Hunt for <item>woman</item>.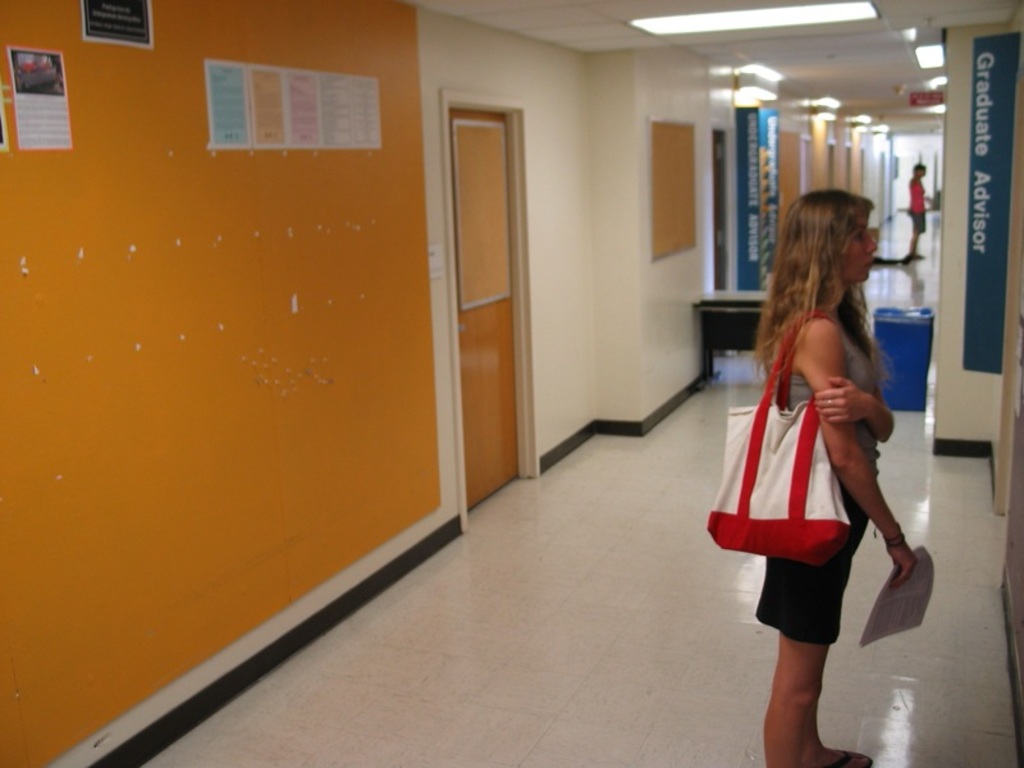
Hunted down at x1=719 y1=187 x2=920 y2=722.
